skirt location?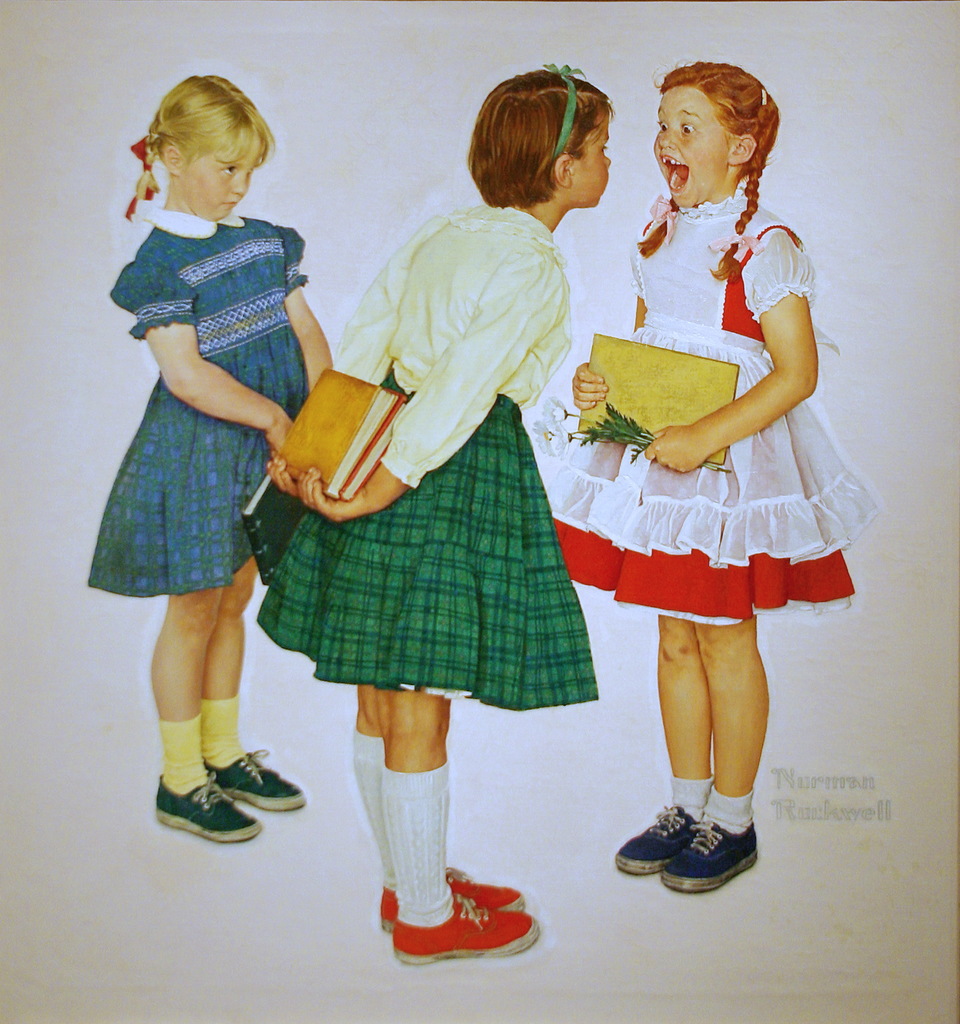
252, 364, 597, 714
